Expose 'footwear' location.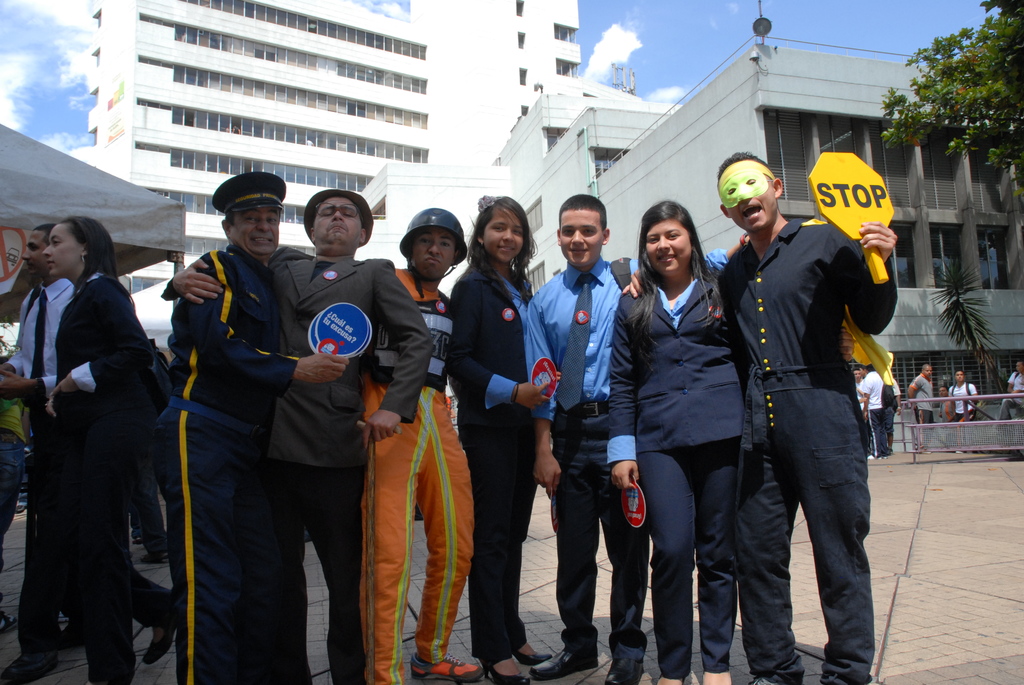
Exposed at 144,549,170,565.
